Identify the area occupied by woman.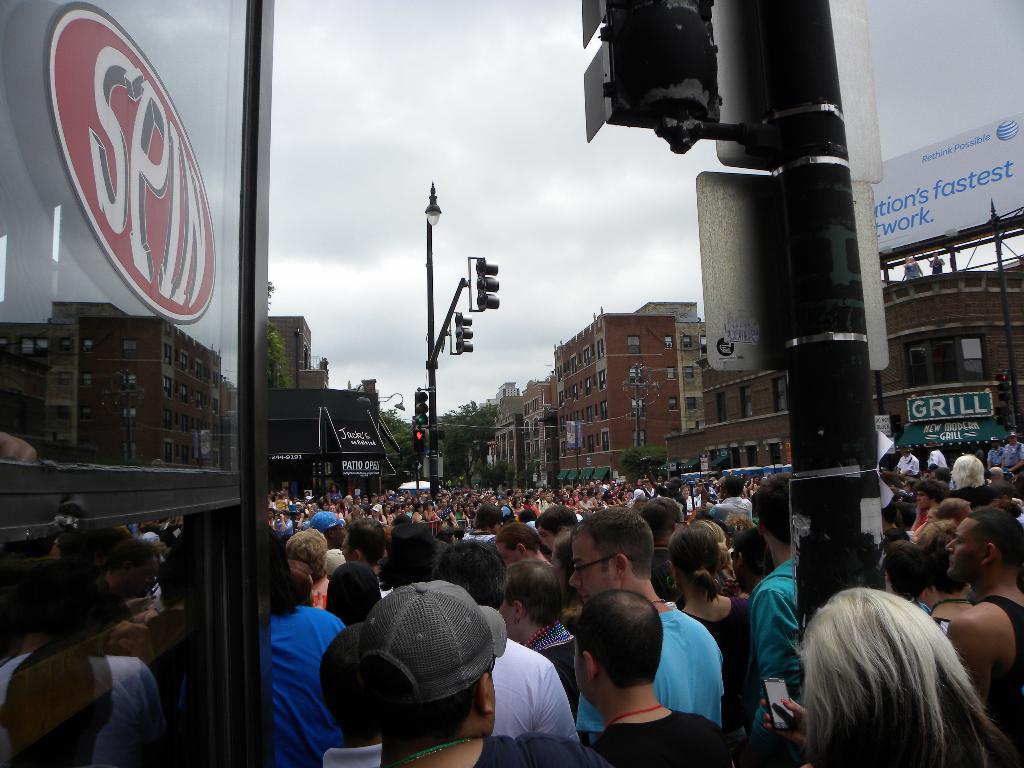
Area: 664,515,756,685.
